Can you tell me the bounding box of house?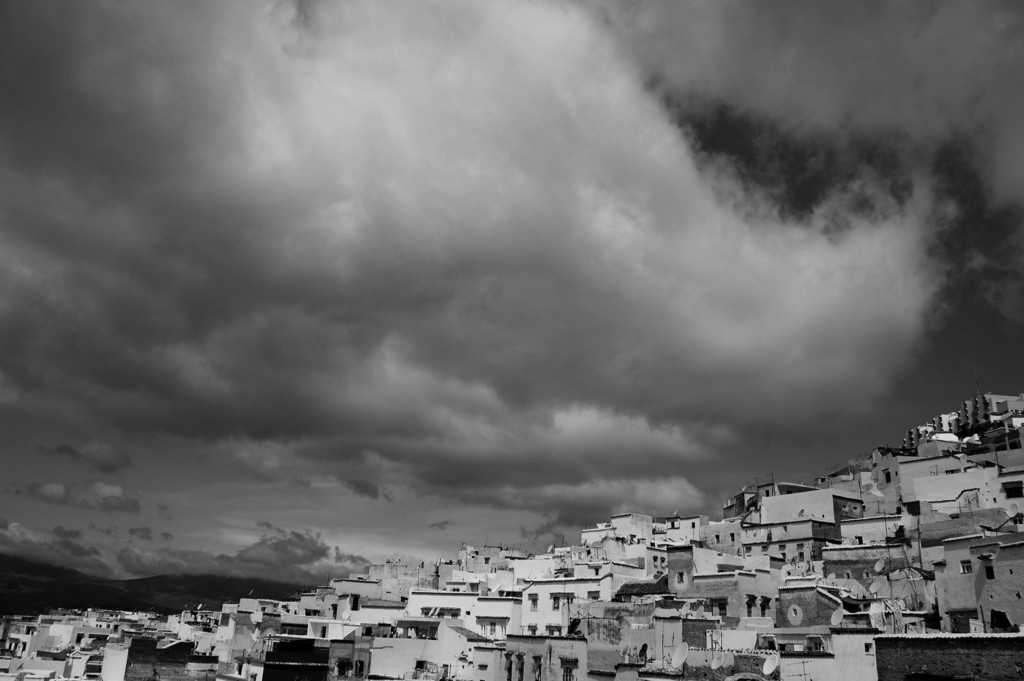
Rect(295, 591, 354, 623).
